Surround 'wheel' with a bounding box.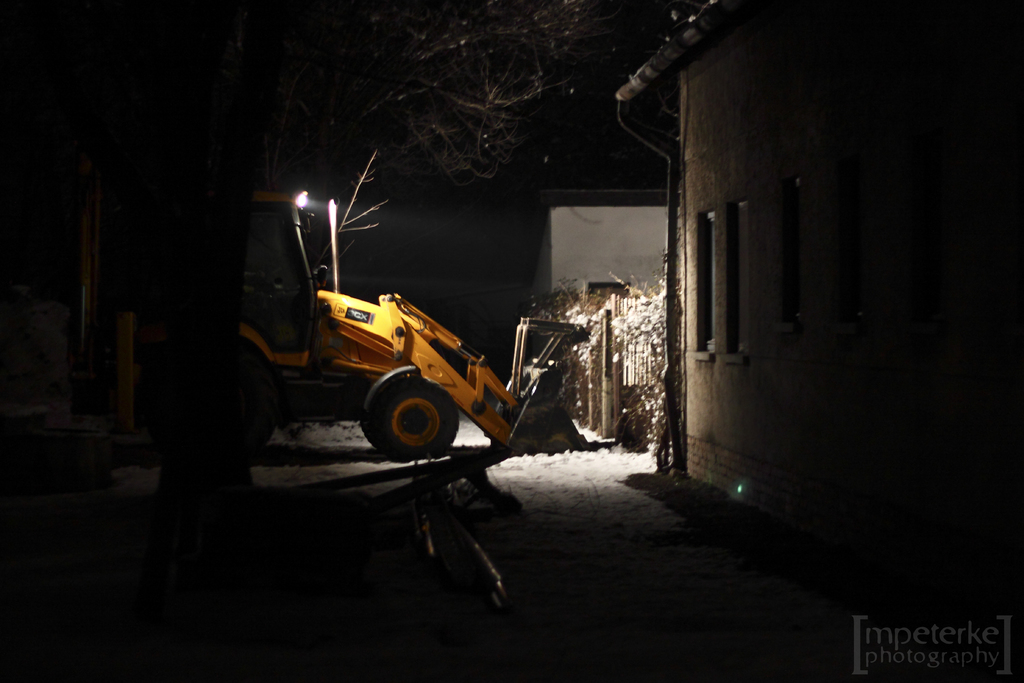
region(355, 379, 454, 456).
